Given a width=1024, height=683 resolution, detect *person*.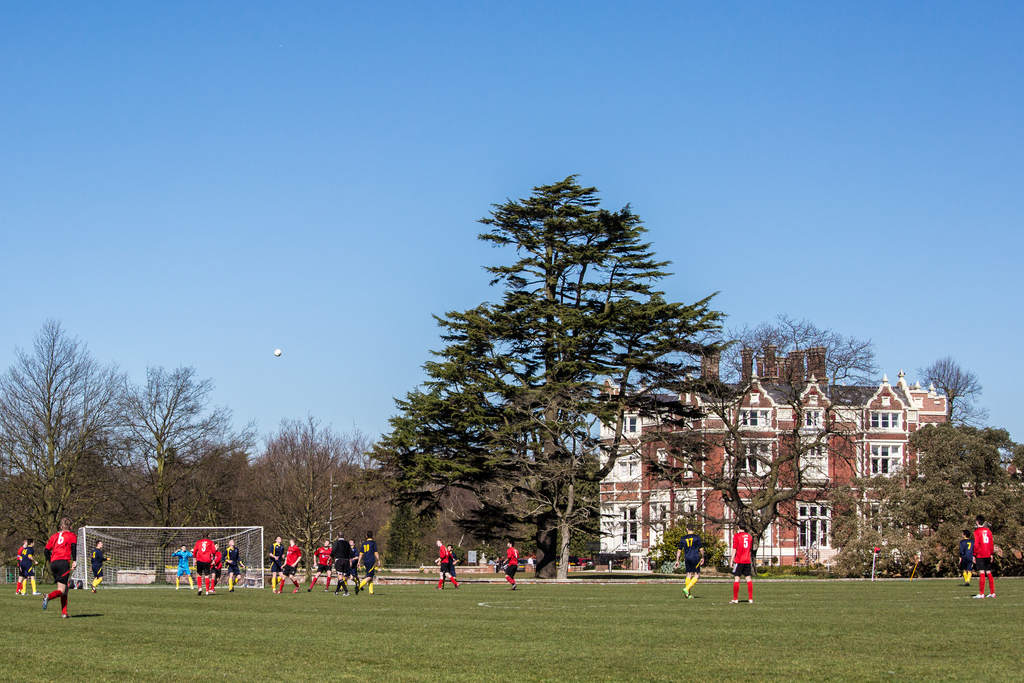
675/529/712/602.
